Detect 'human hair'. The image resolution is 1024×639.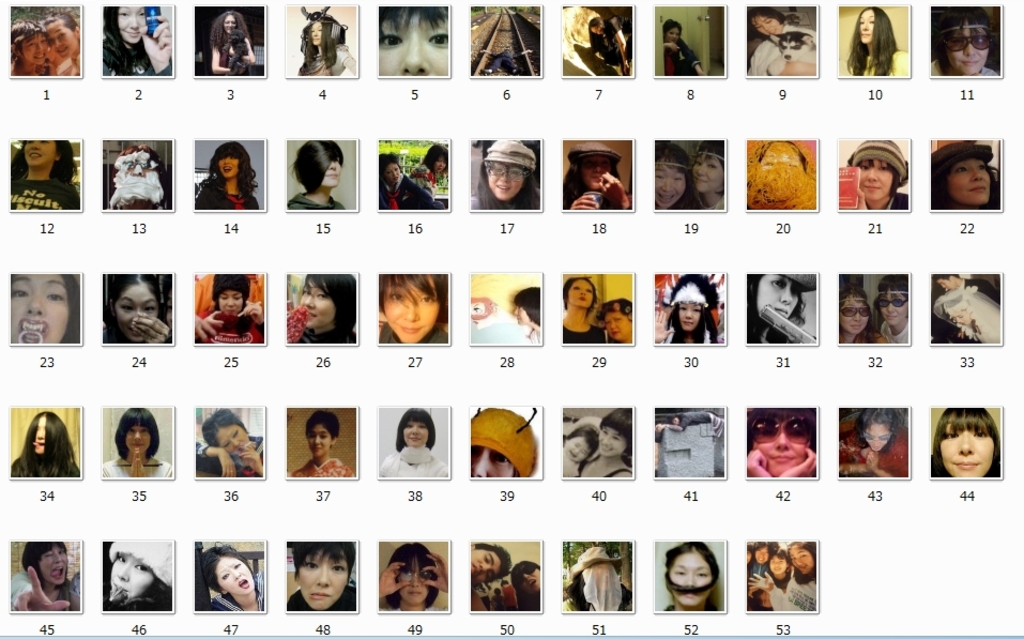
crop(379, 5, 449, 44).
